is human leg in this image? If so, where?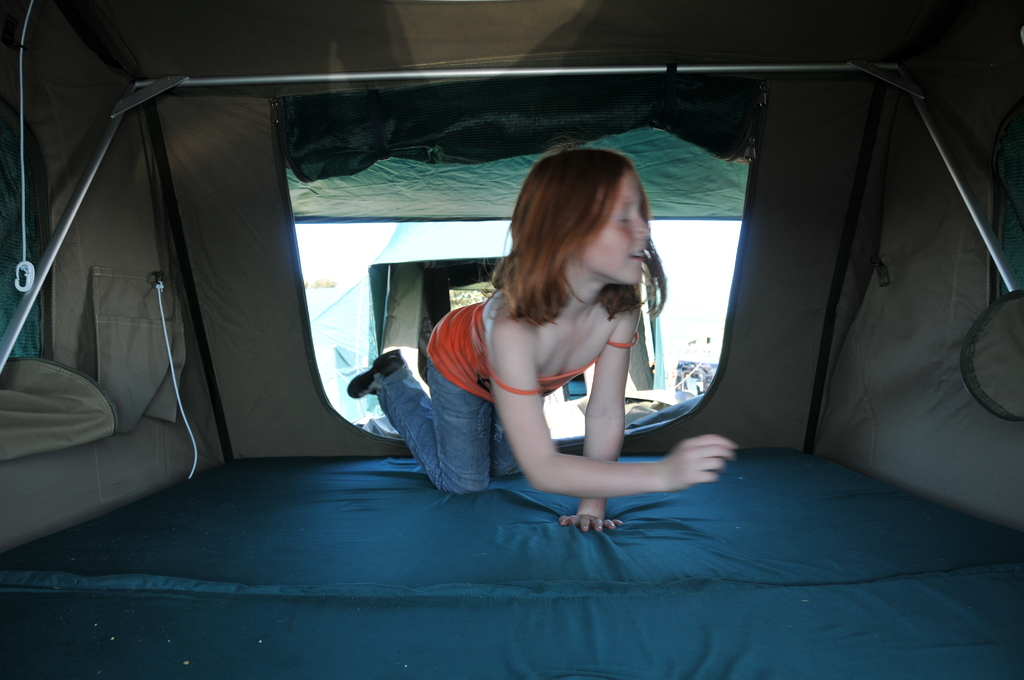
Yes, at 344 349 490 486.
